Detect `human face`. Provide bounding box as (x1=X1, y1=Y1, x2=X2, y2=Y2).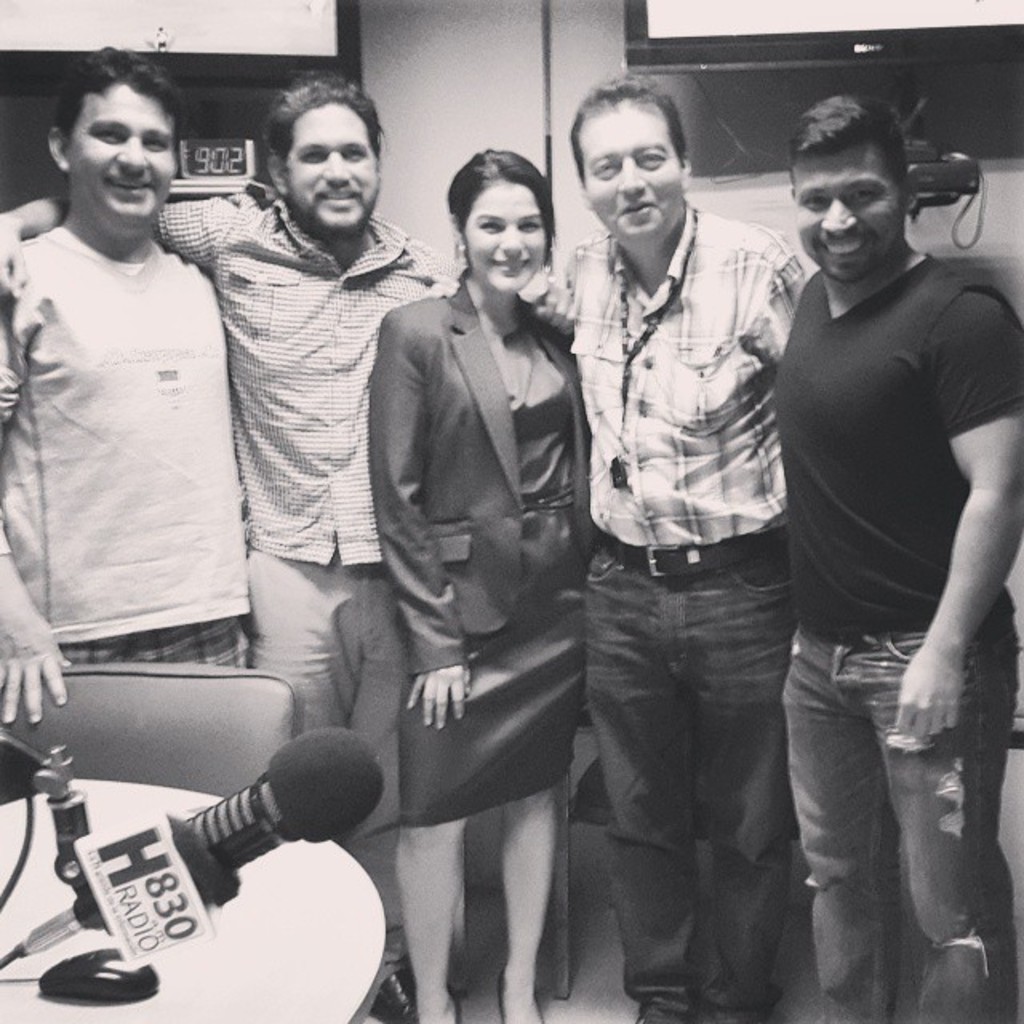
(x1=290, y1=107, x2=379, y2=227).
